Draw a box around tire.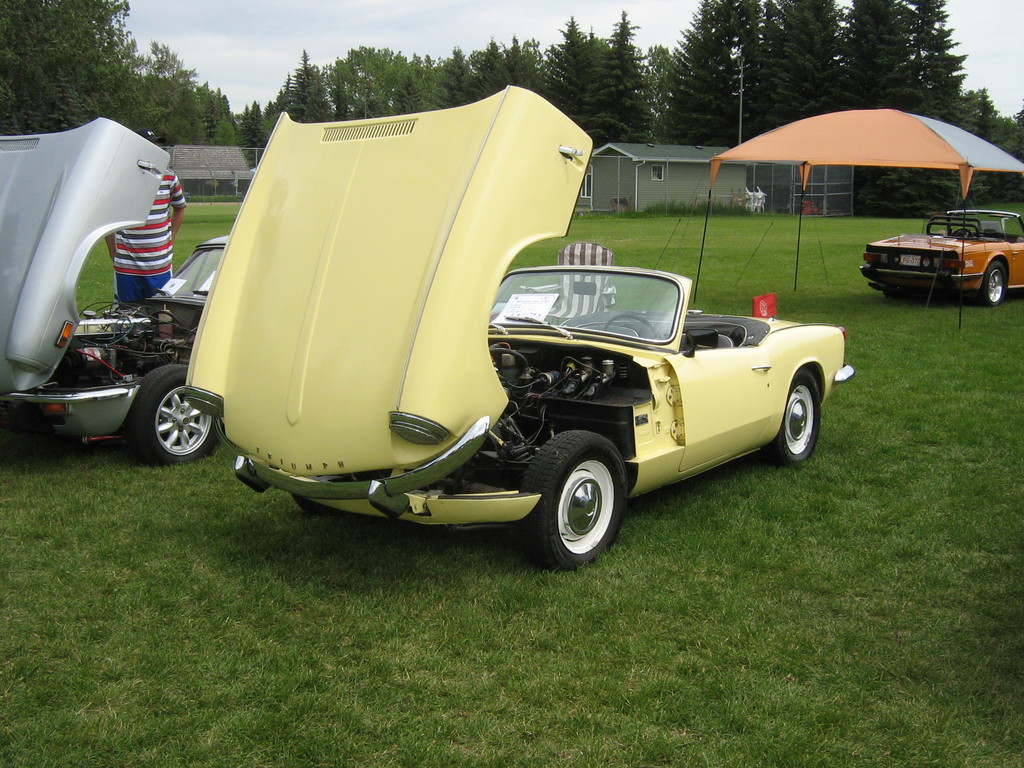
Rect(129, 364, 221, 466).
